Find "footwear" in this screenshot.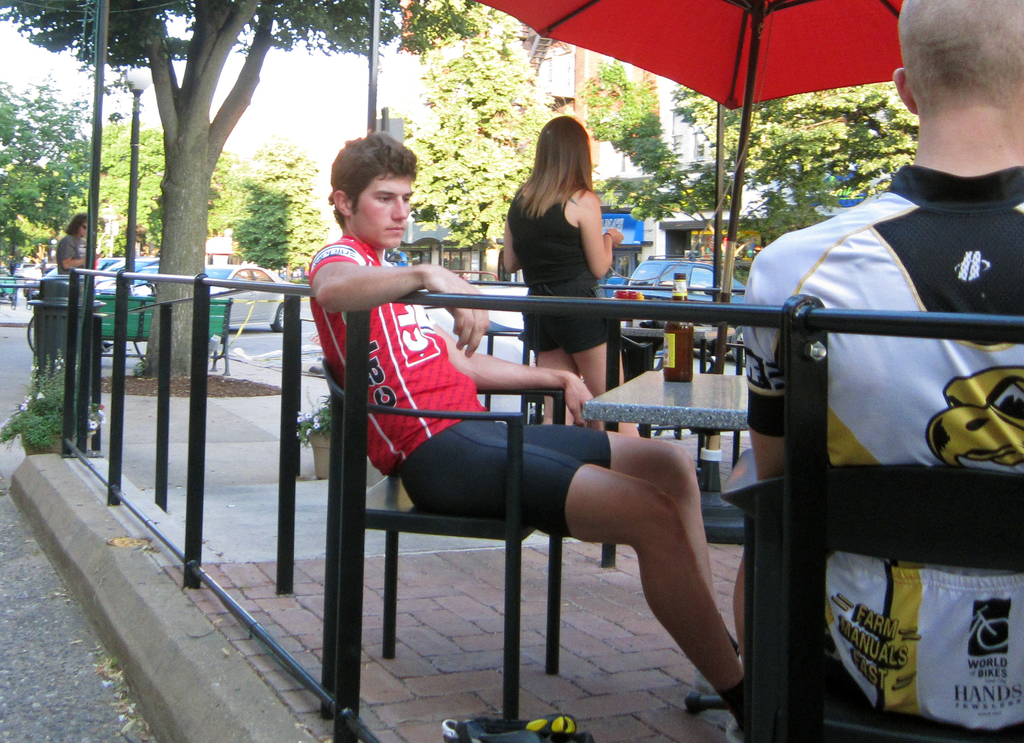
The bounding box for "footwear" is {"left": 723, "top": 722, "right": 751, "bottom": 742}.
